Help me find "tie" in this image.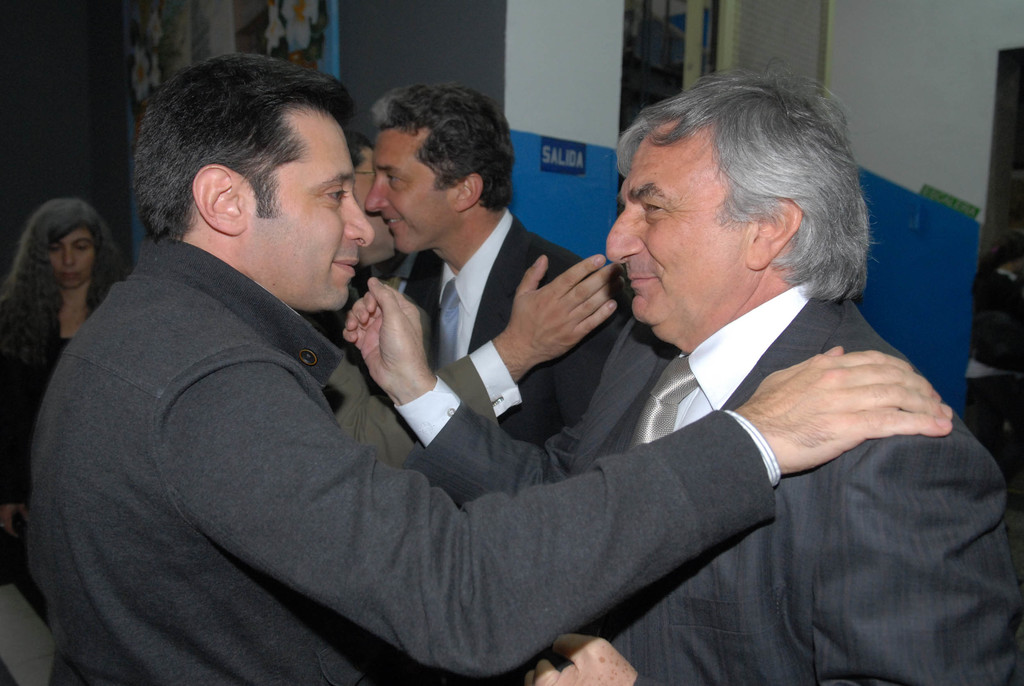
Found it: [x1=435, y1=281, x2=465, y2=377].
